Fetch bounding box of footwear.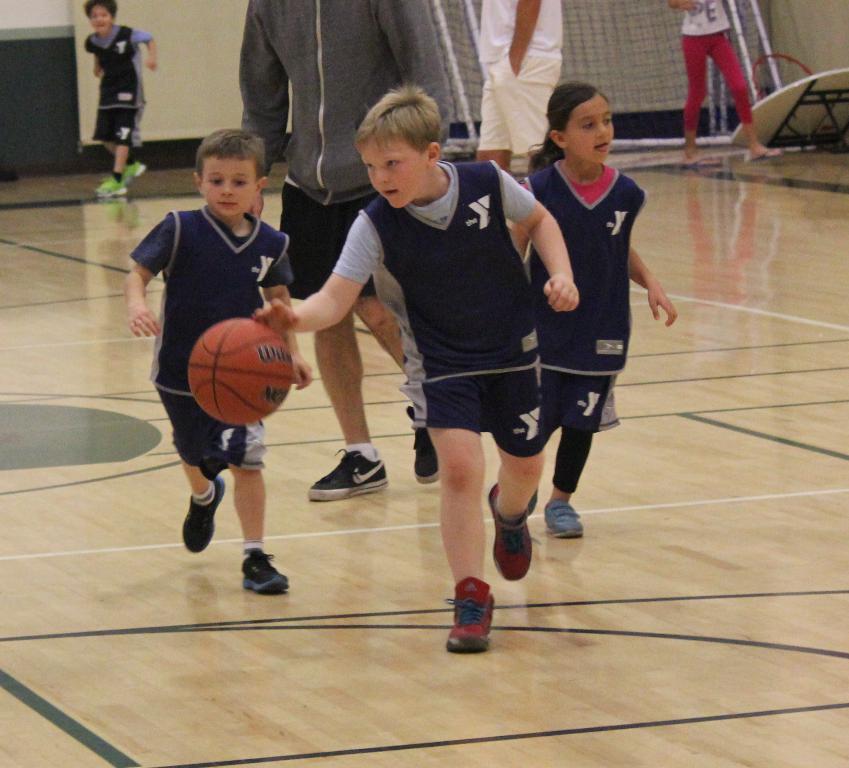
Bbox: select_region(549, 491, 583, 537).
